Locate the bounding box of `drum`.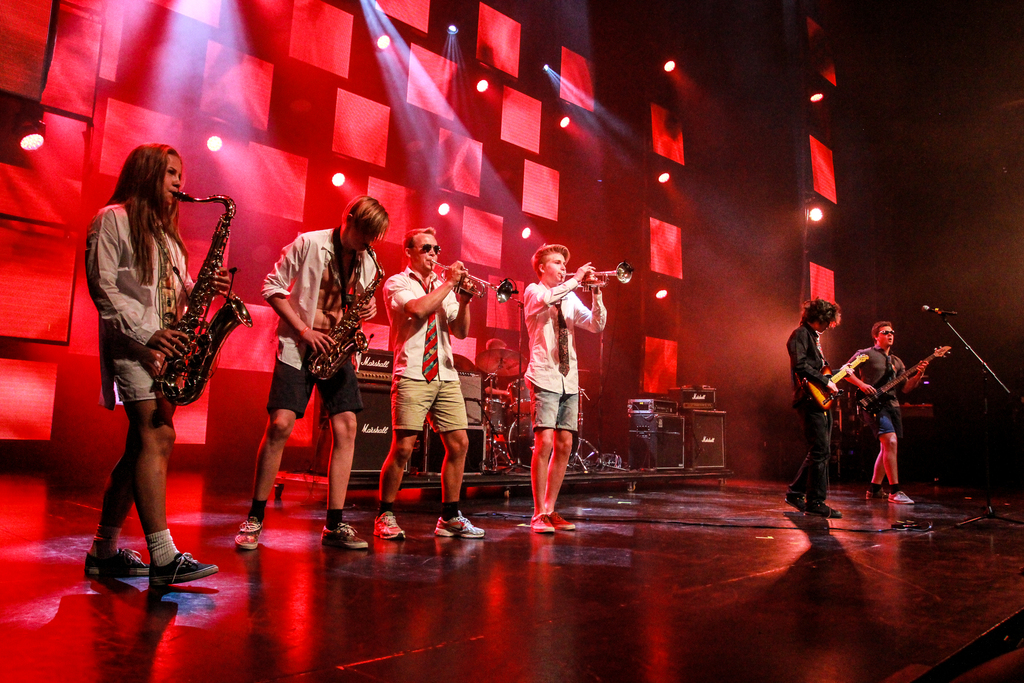
Bounding box: locate(485, 400, 509, 434).
